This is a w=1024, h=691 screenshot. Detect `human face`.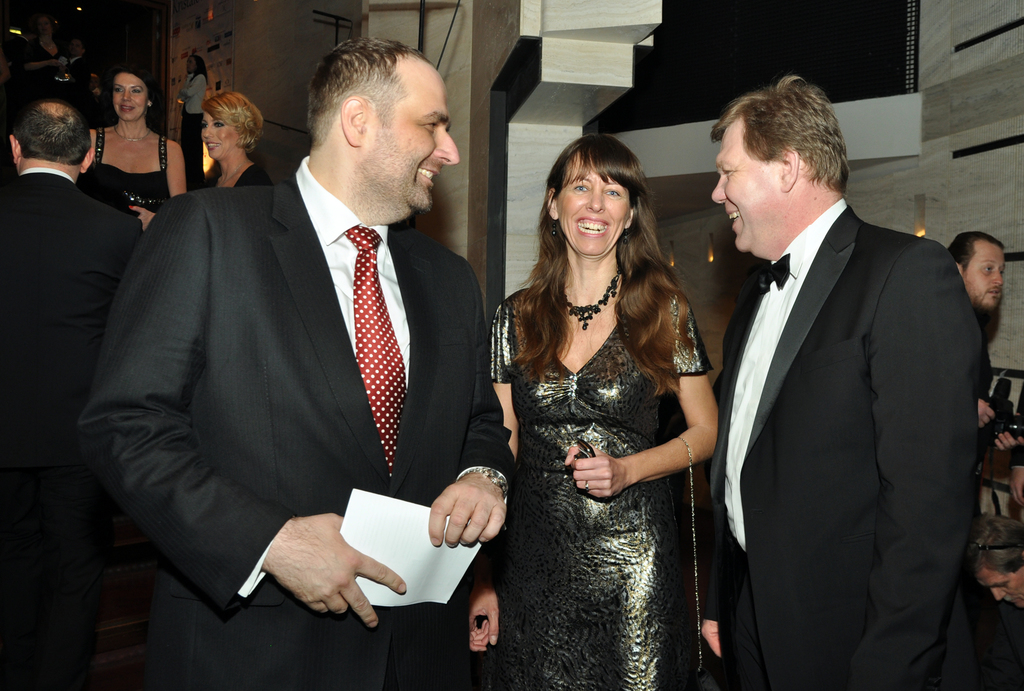
rect(716, 115, 782, 244).
